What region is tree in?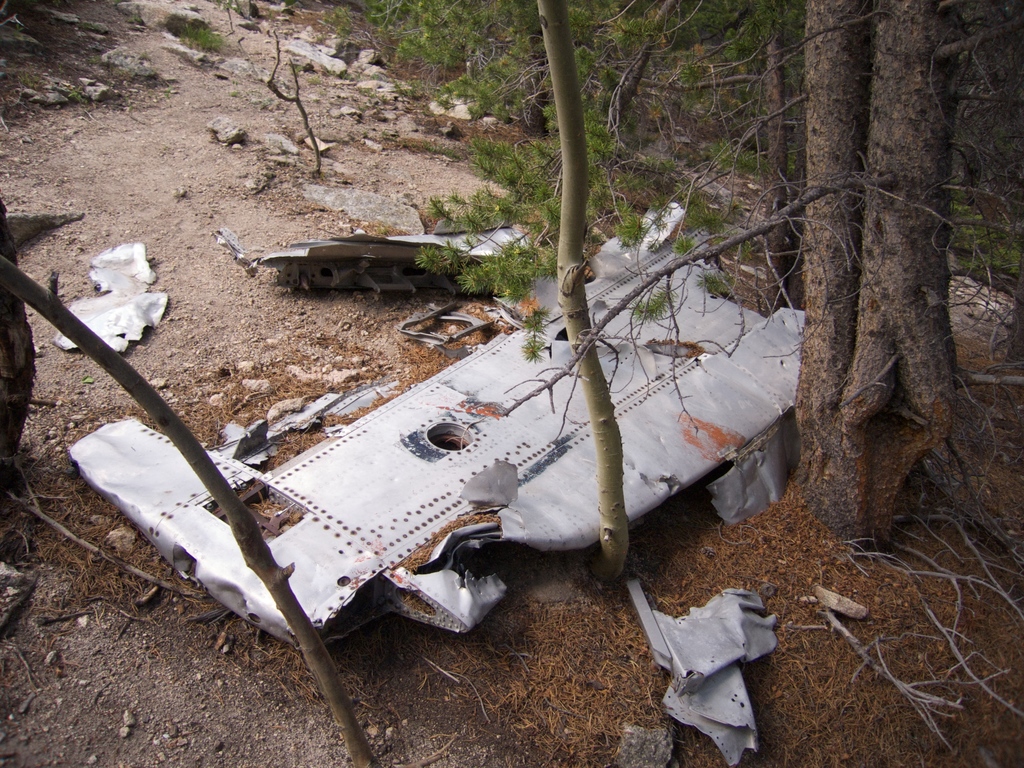
crop(797, 0, 1023, 553).
